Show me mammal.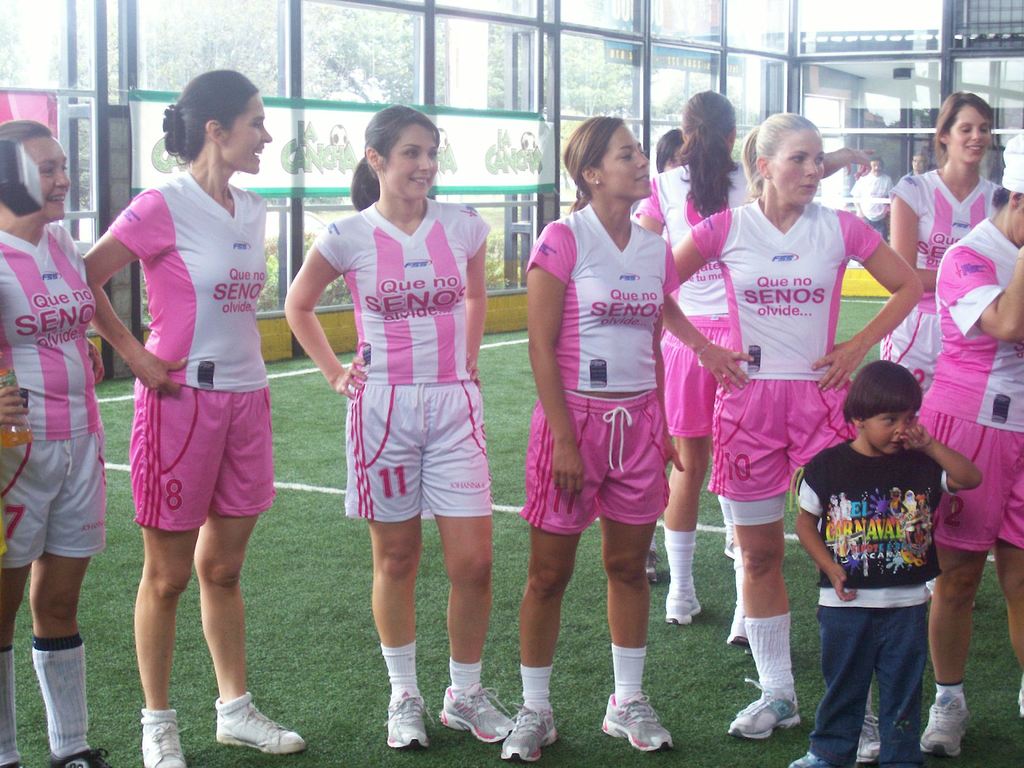
mammal is here: (x1=916, y1=122, x2=1023, y2=757).
